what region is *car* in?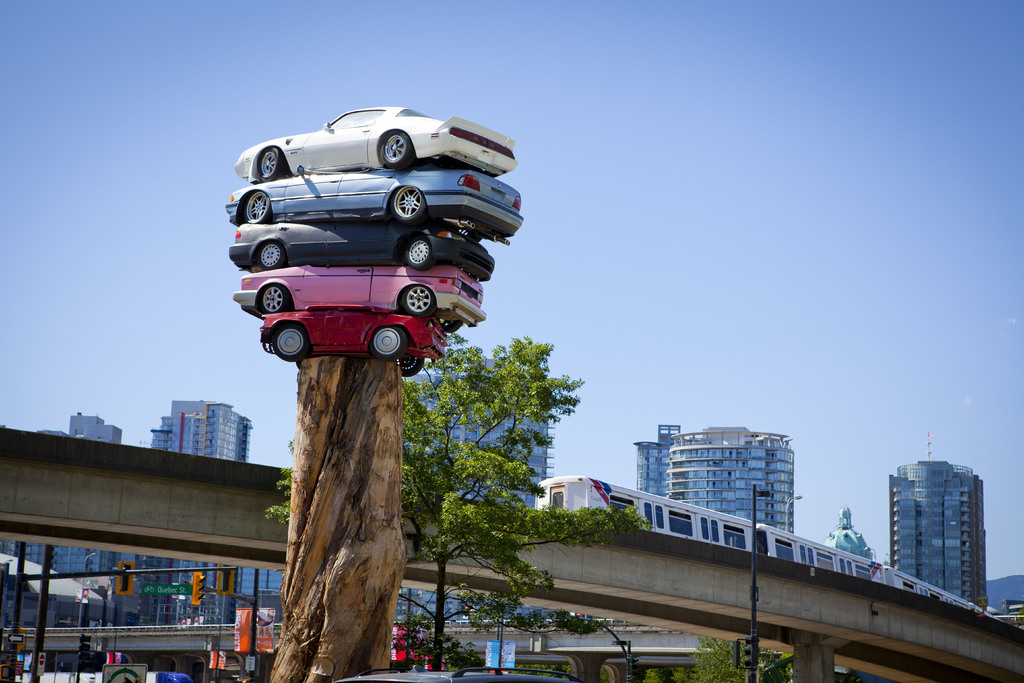
[left=234, top=107, right=520, bottom=170].
